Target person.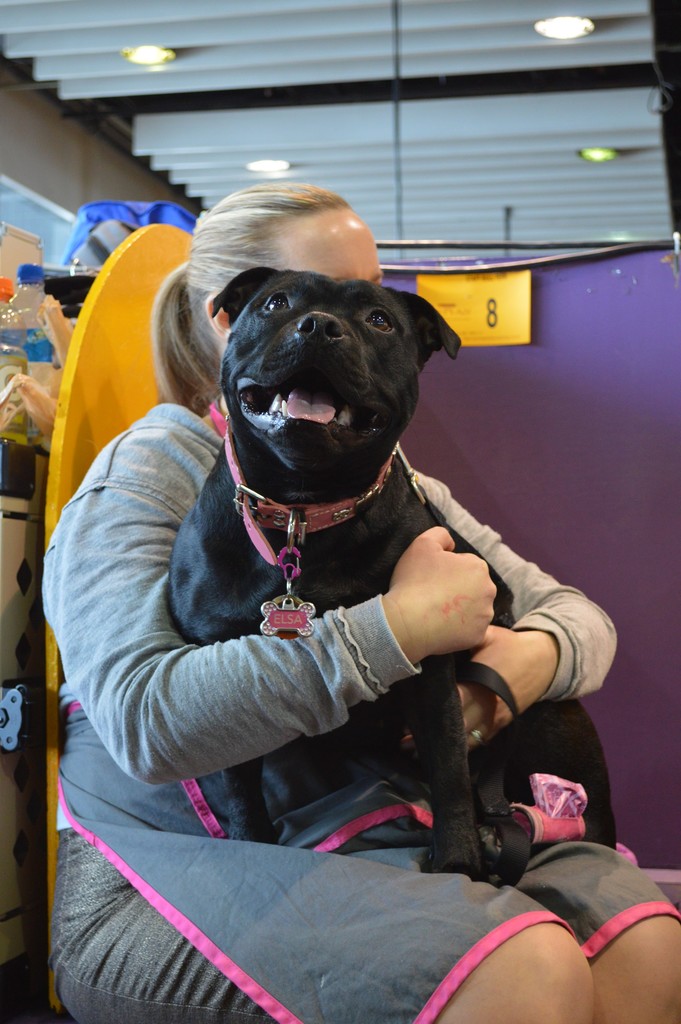
Target region: (36,180,680,1023).
